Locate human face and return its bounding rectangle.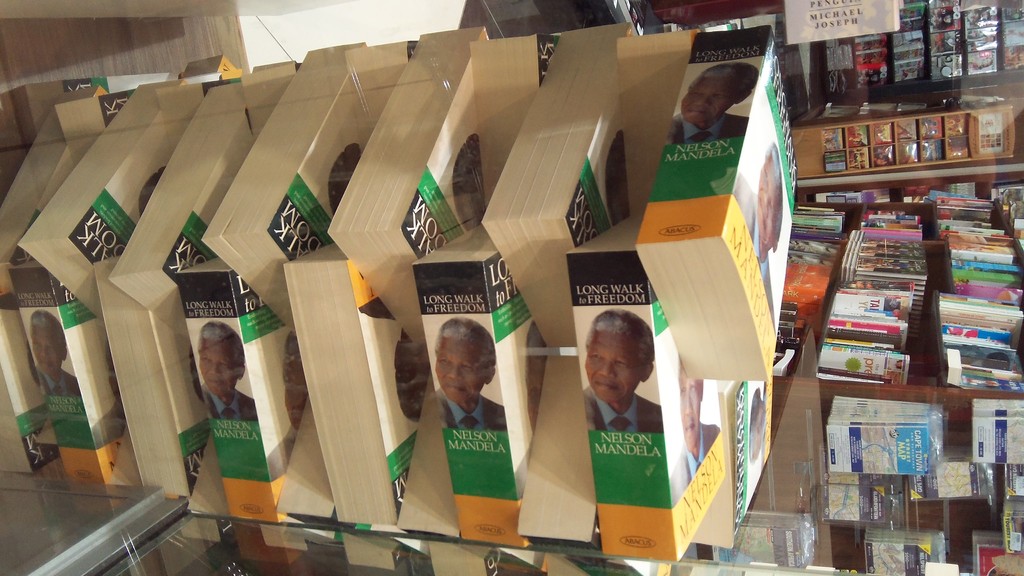
region(197, 344, 234, 392).
